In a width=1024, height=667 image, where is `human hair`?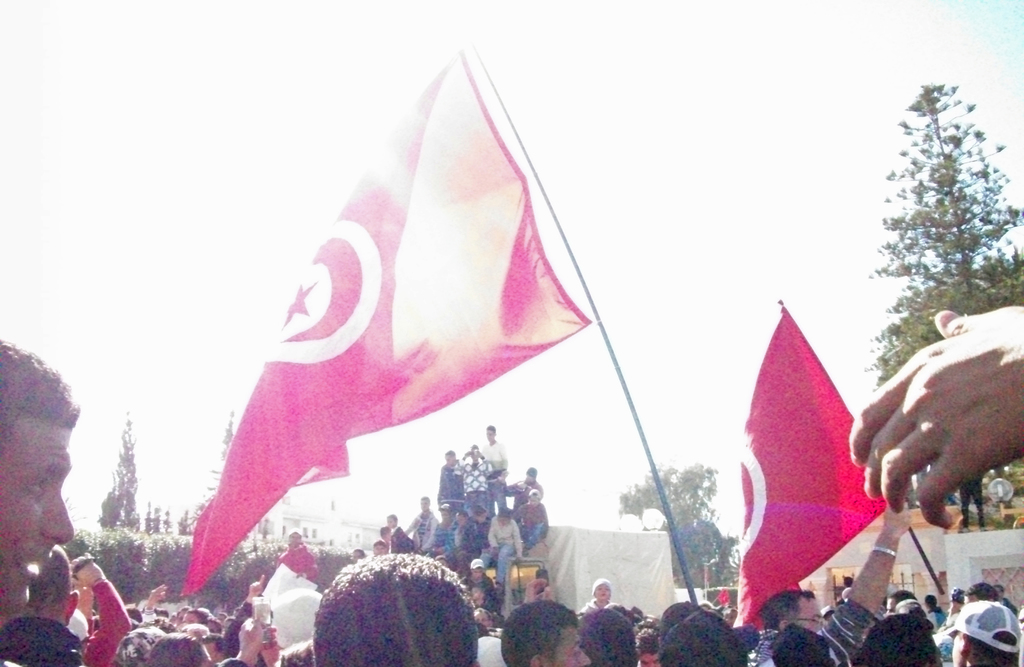
769, 623, 833, 666.
